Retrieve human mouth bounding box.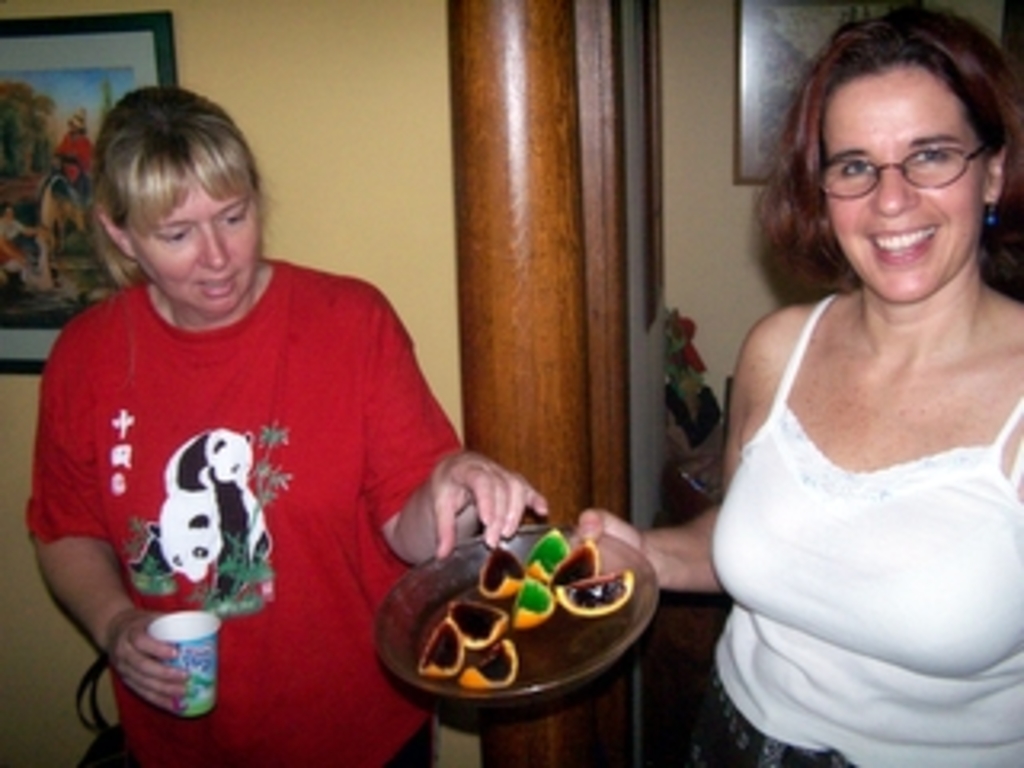
Bounding box: 864,227,938,266.
